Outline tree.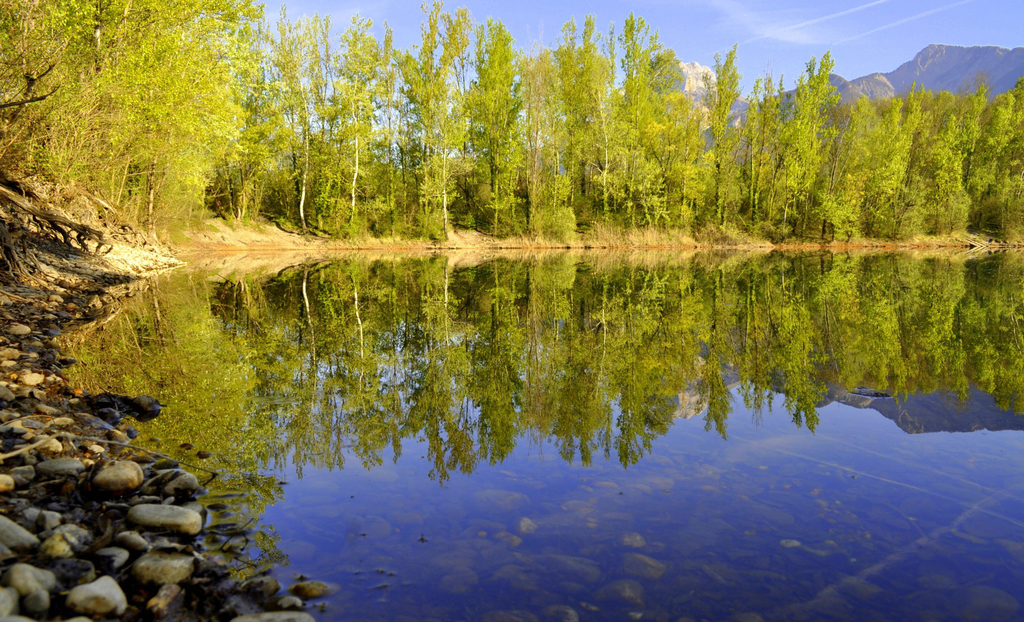
Outline: <region>377, 26, 457, 249</region>.
